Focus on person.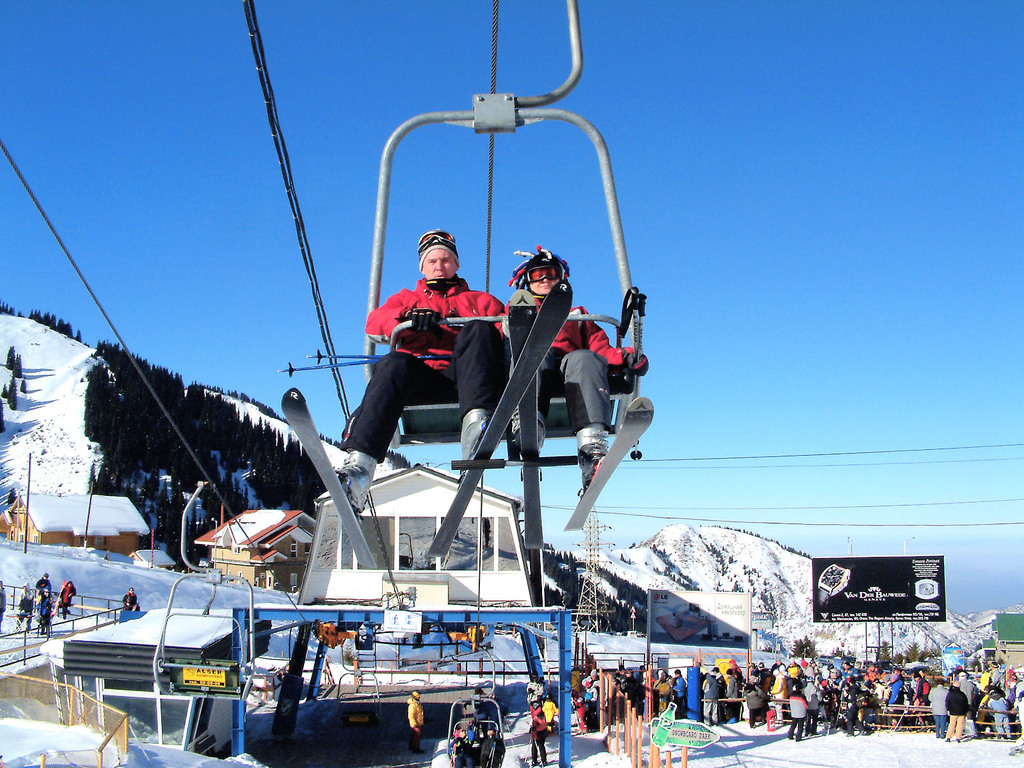
Focused at bbox=(36, 588, 54, 639).
